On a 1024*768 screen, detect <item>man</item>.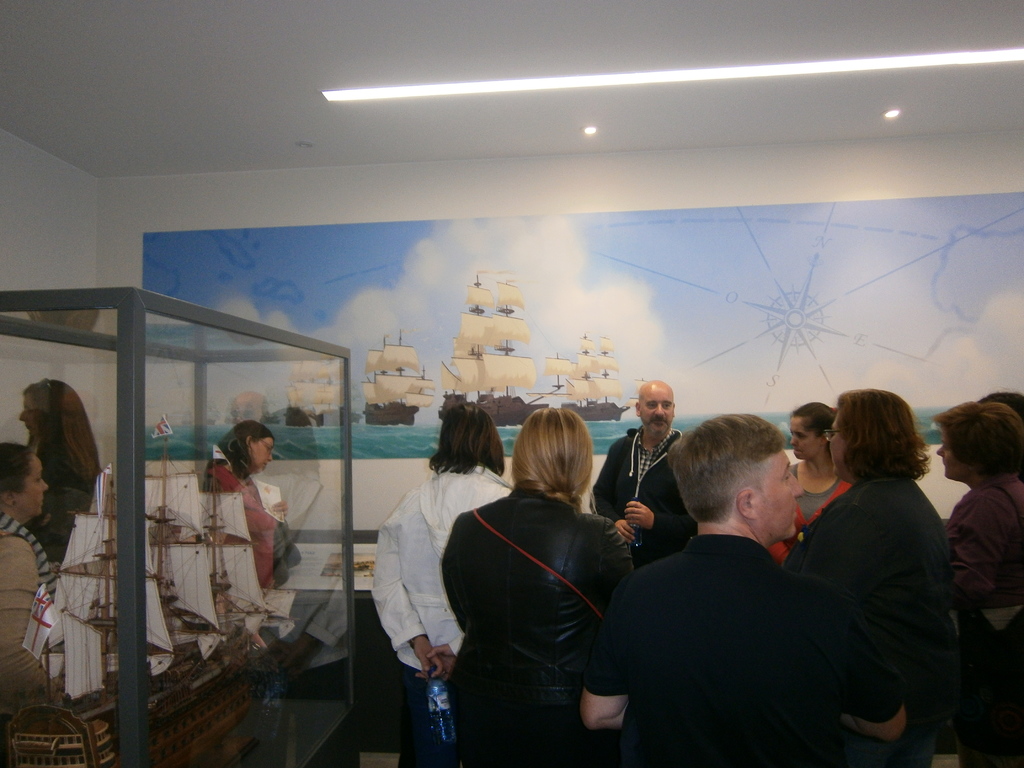
(x1=591, y1=378, x2=697, y2=576).
